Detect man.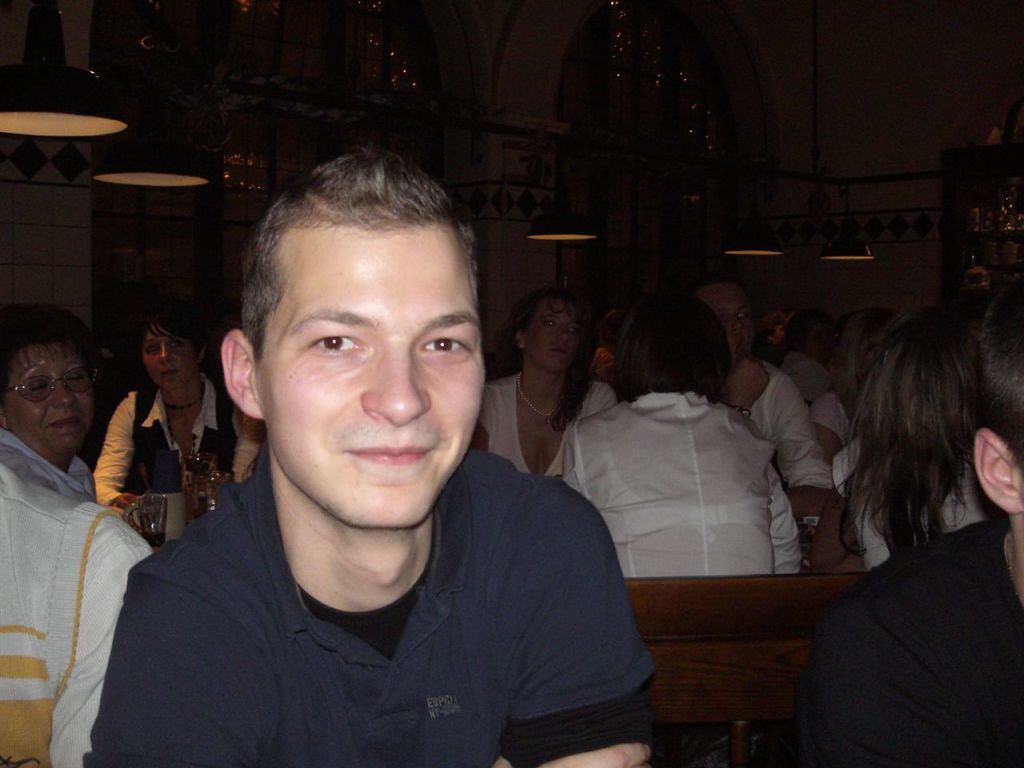
Detected at select_region(688, 270, 836, 541).
